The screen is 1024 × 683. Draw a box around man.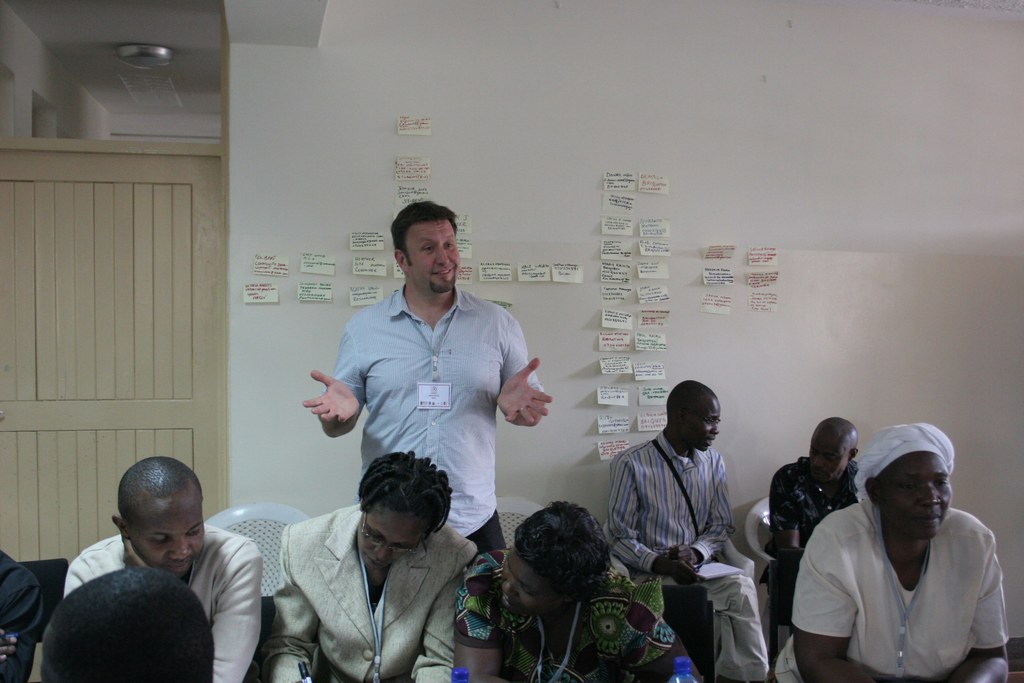
pyautogui.locateOnScreen(67, 450, 266, 682).
